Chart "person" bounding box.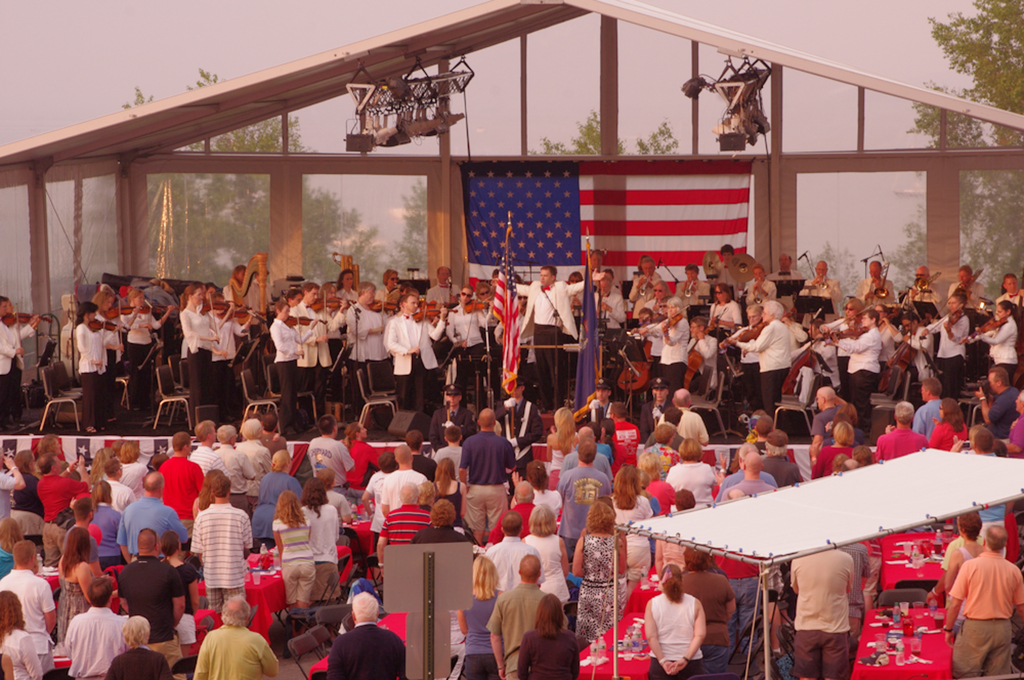
Charted: (644, 560, 710, 679).
